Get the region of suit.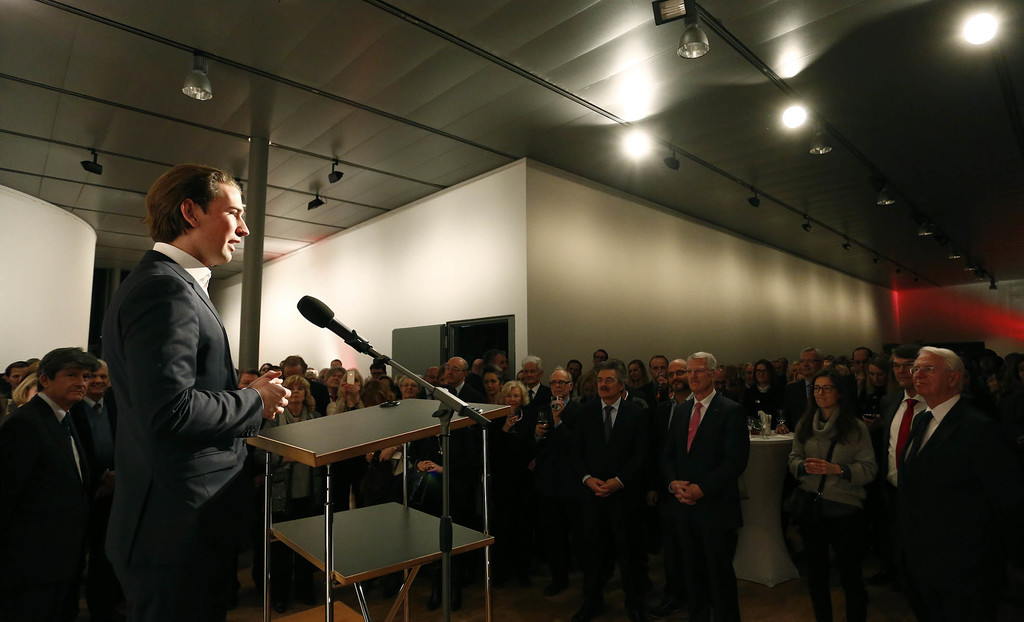
Rect(626, 387, 647, 411).
